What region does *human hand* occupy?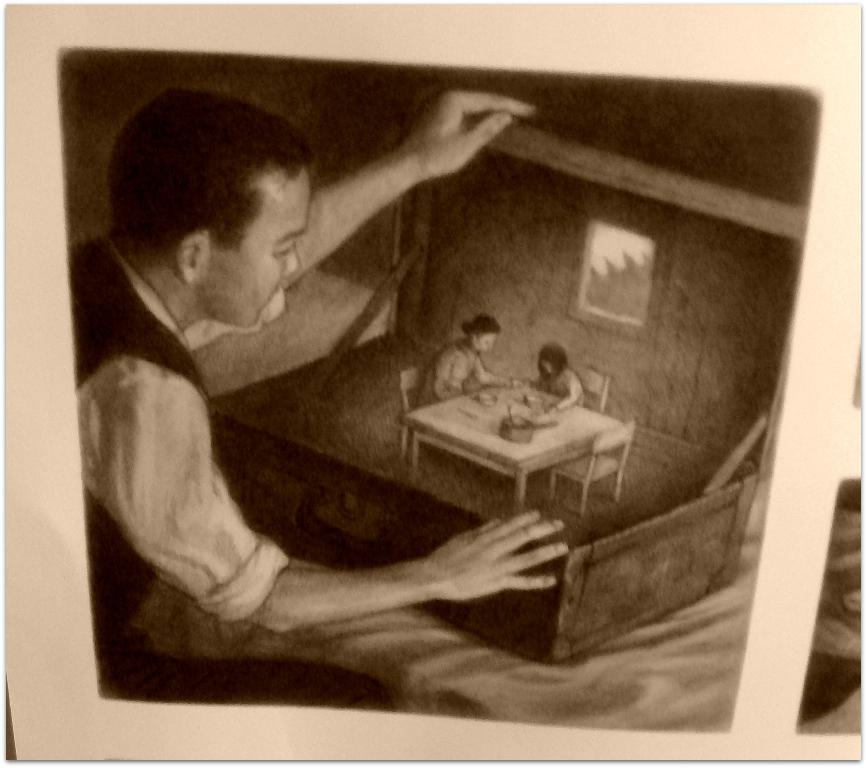
(left=403, top=84, right=543, bottom=184).
